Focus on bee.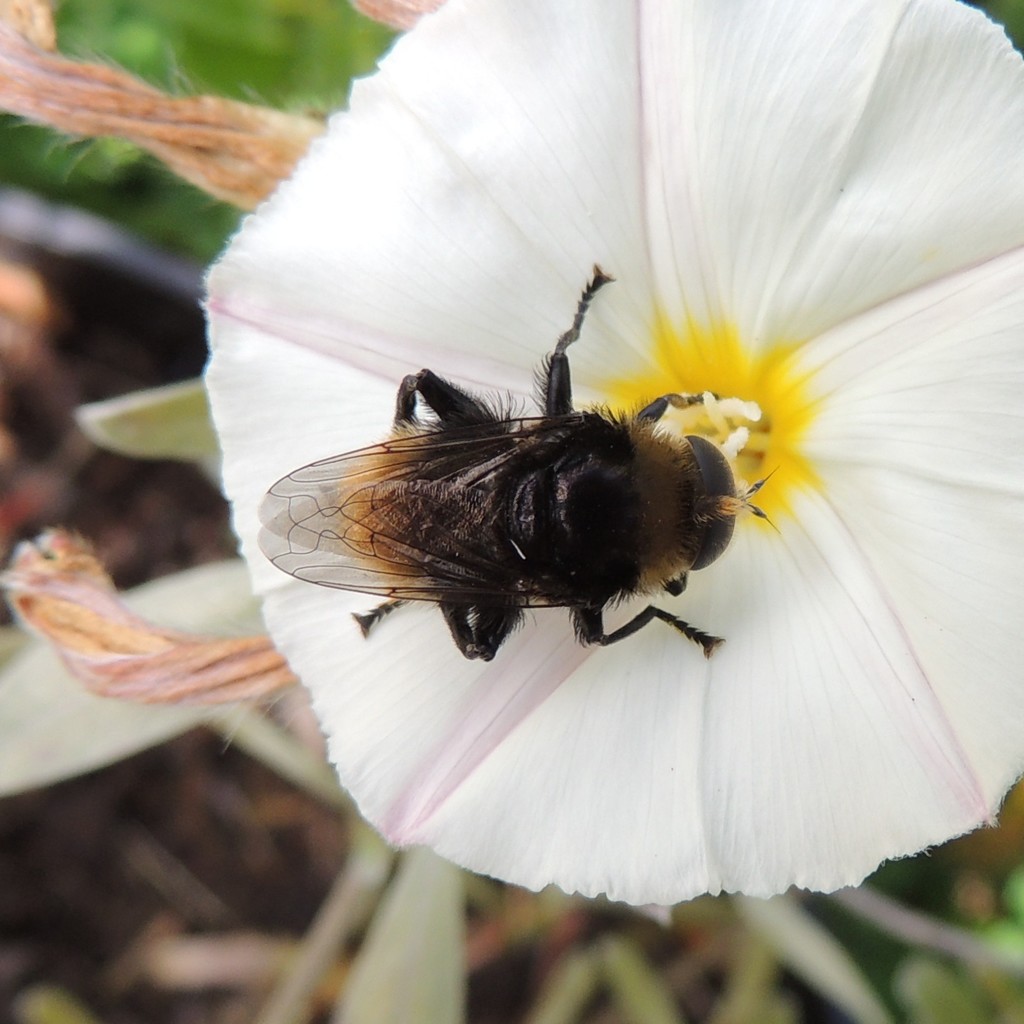
Focused at (x1=232, y1=300, x2=789, y2=695).
